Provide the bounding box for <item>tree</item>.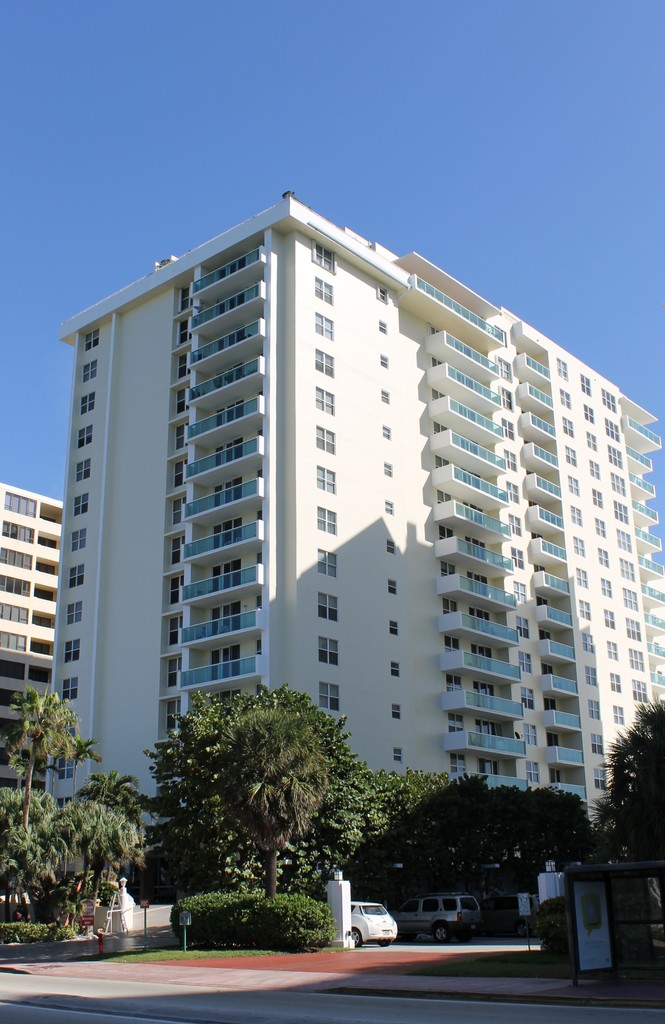
0,784,59,931.
